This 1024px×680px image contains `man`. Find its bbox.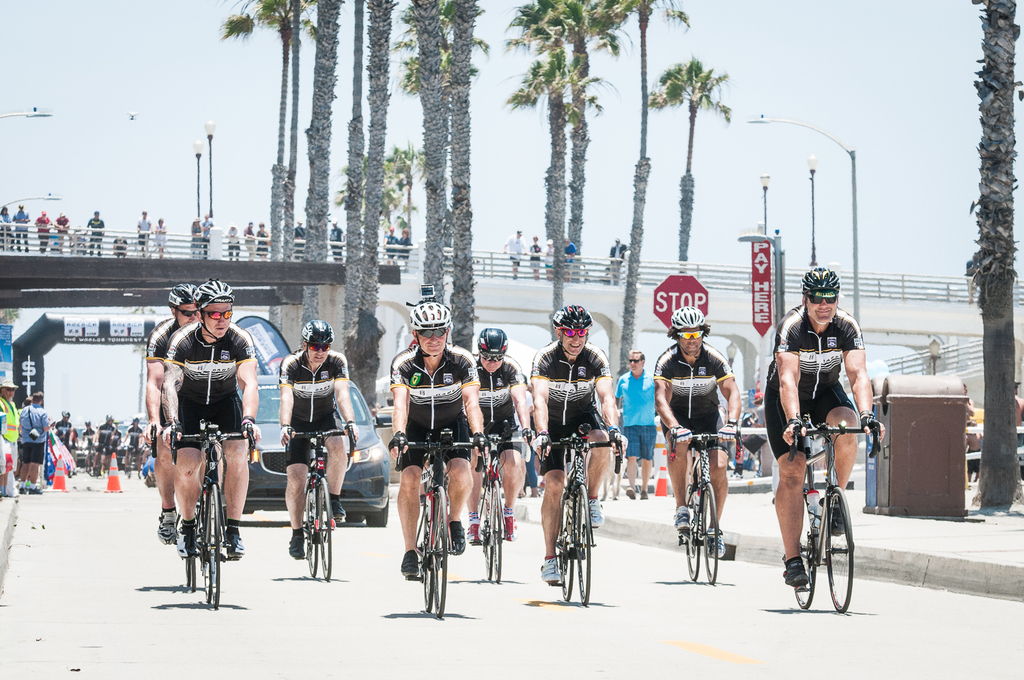
<box>616,350,658,498</box>.
